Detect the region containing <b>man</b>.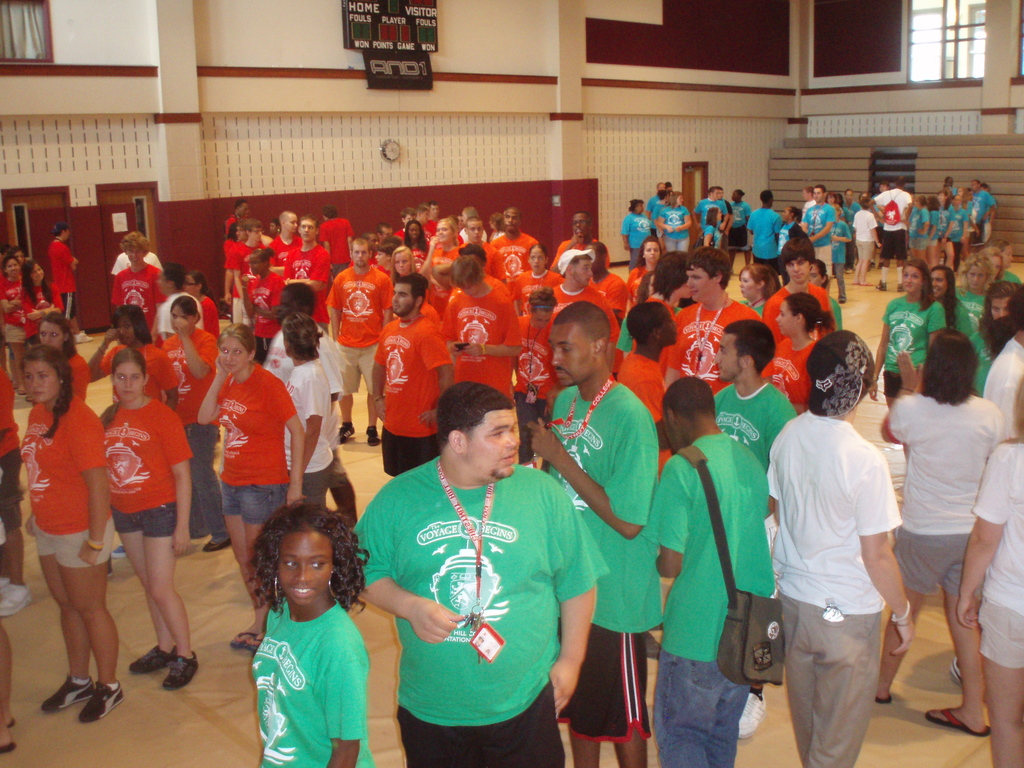
x1=323 y1=236 x2=395 y2=445.
